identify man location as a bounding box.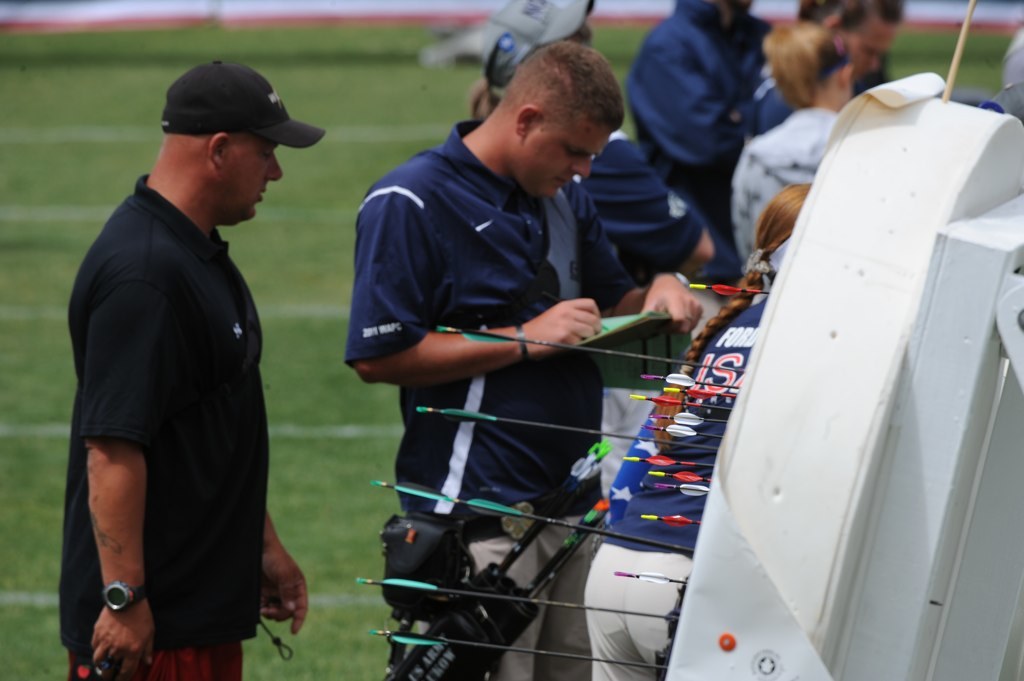
58,59,305,680.
